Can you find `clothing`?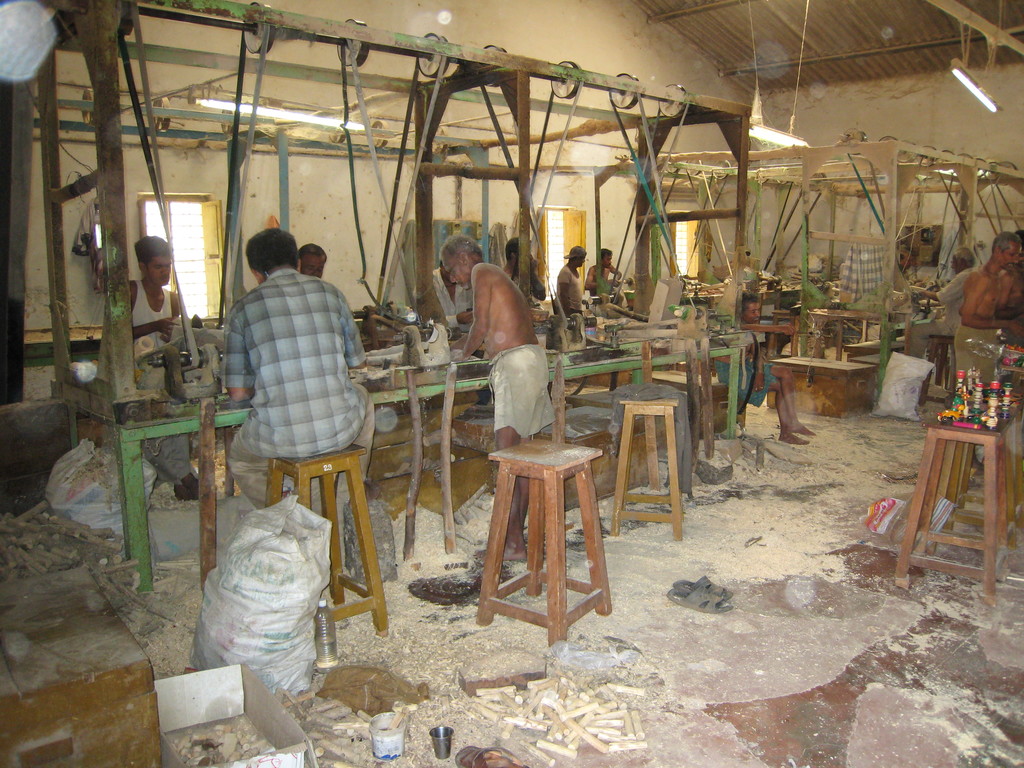
Yes, bounding box: bbox=(954, 320, 1005, 385).
